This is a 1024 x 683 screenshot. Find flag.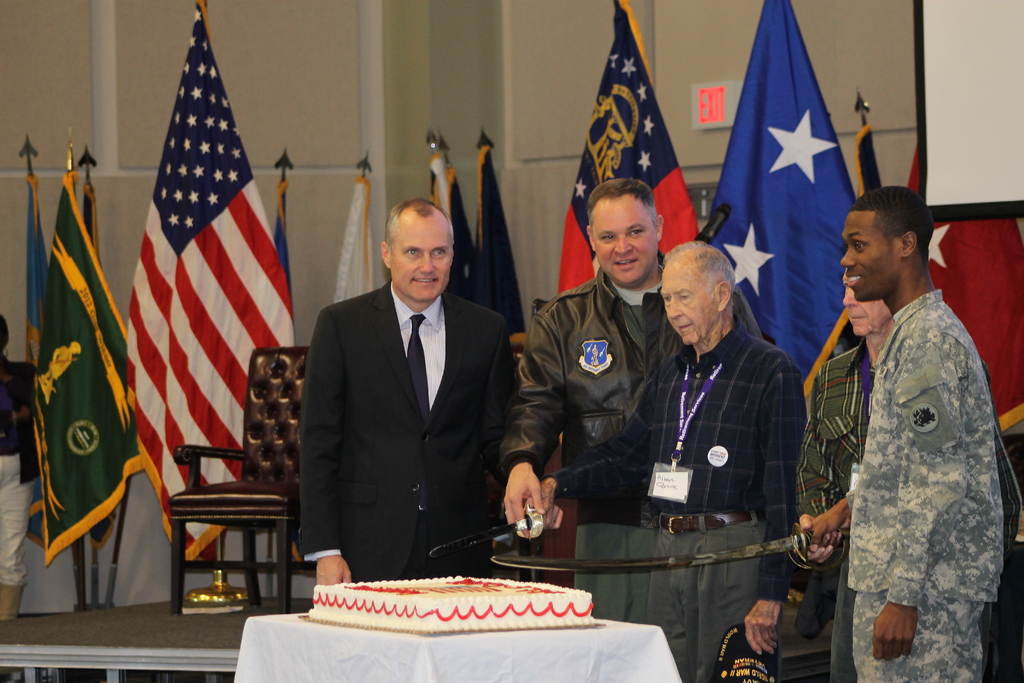
Bounding box: rect(20, 163, 56, 438).
